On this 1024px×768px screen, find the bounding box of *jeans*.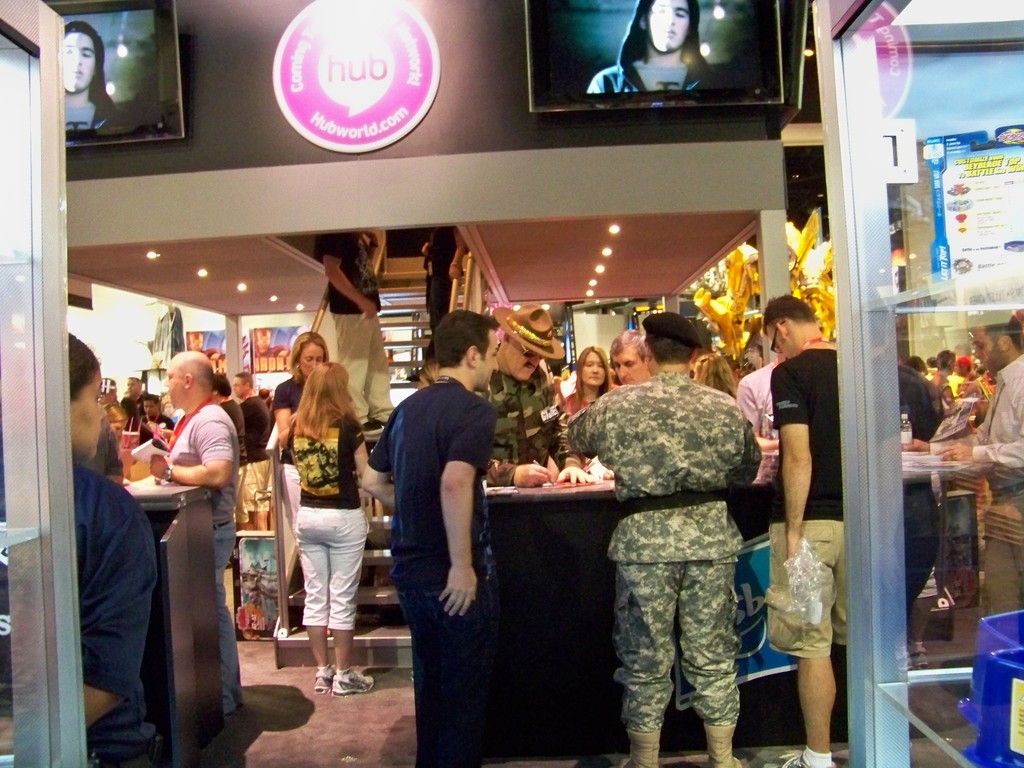
Bounding box: 214/518/244/707.
